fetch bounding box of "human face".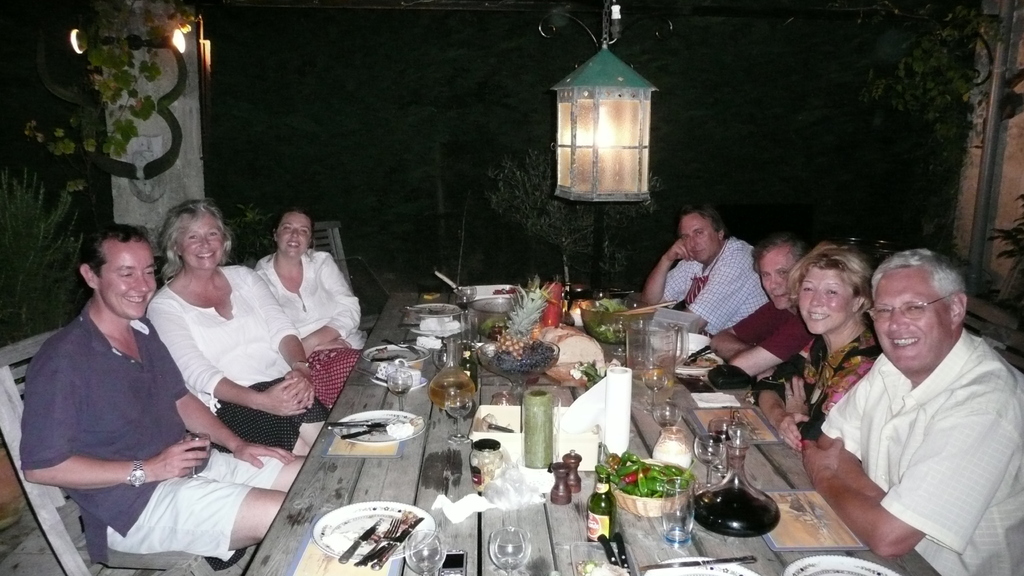
Bbox: select_region(760, 251, 793, 311).
